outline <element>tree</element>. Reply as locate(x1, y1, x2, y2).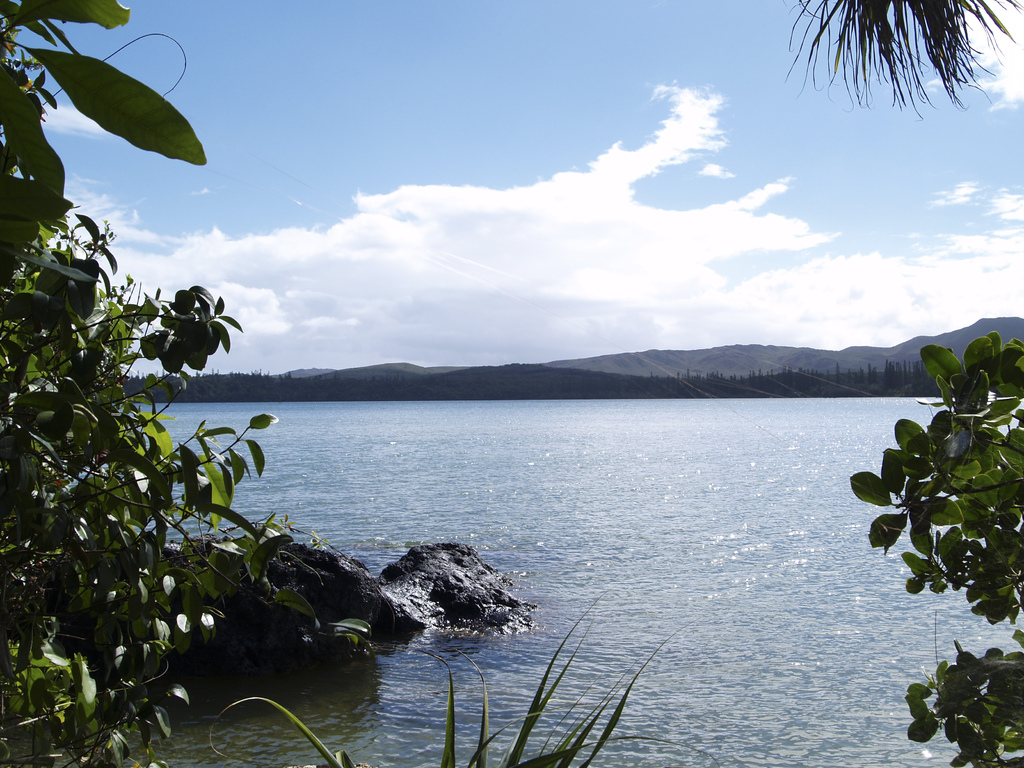
locate(785, 0, 992, 145).
